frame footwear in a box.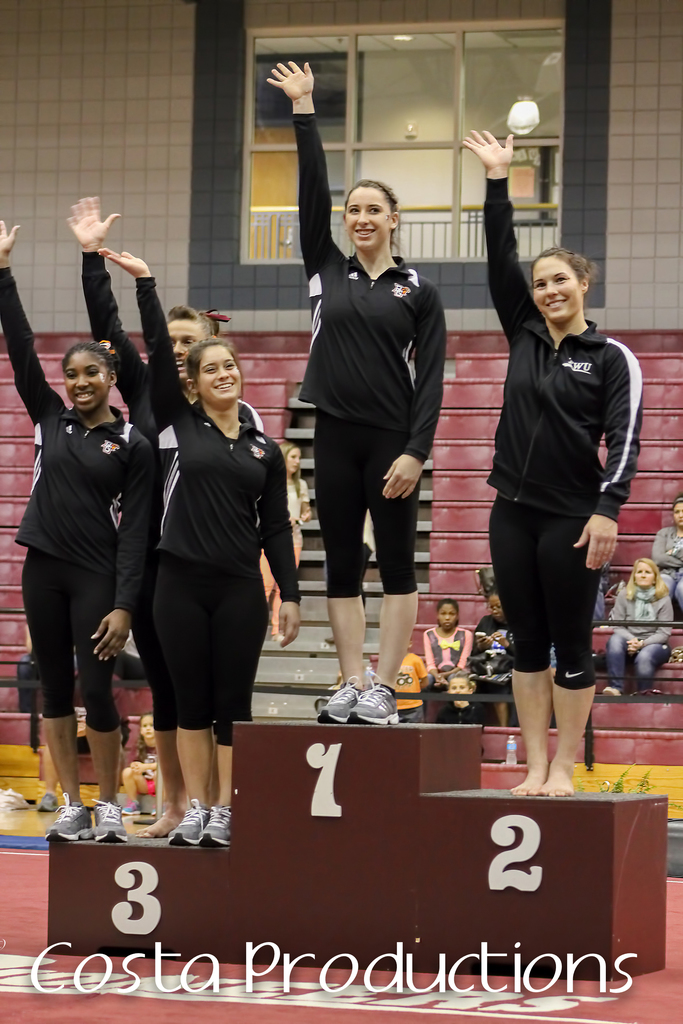
(left=42, top=793, right=99, bottom=840).
